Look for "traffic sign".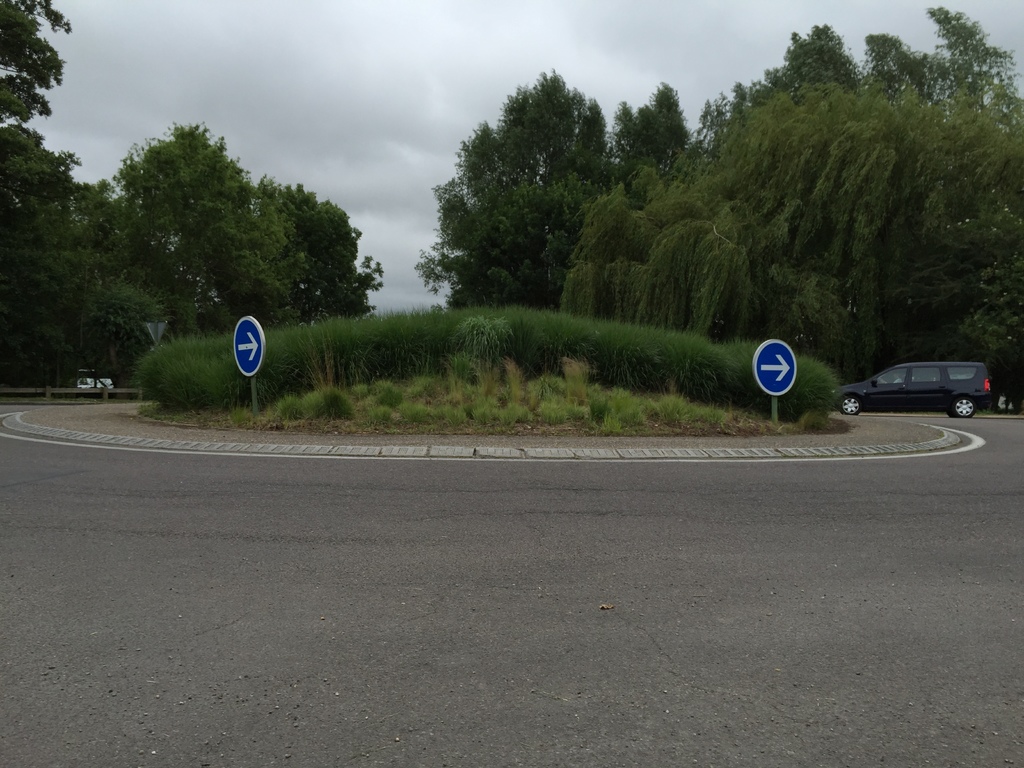
Found: <region>234, 317, 270, 379</region>.
